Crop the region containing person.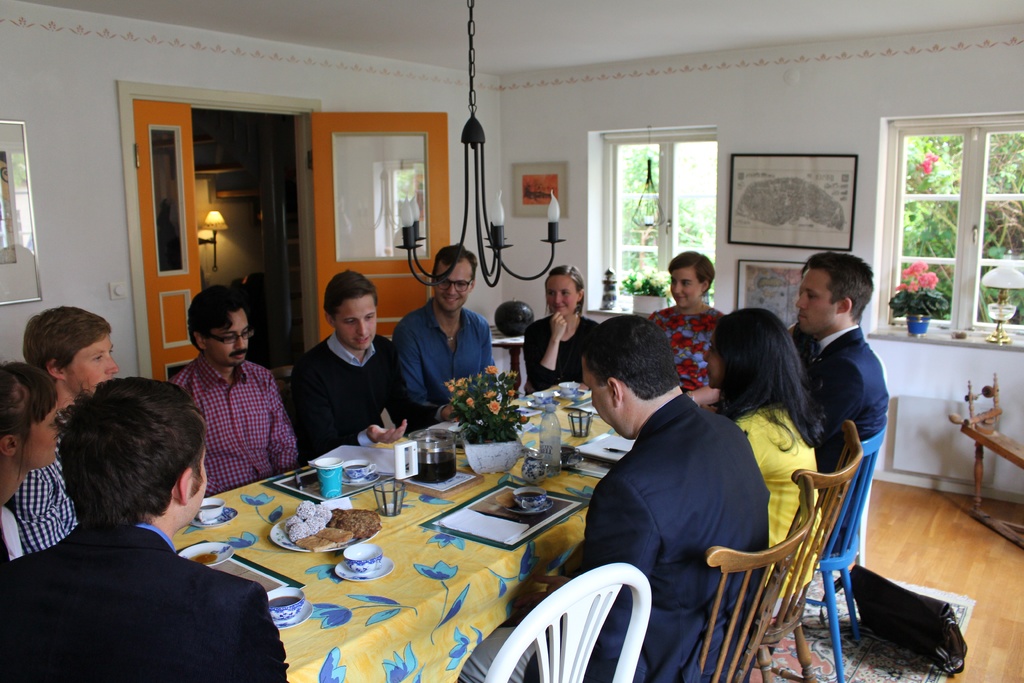
Crop region: detection(570, 309, 772, 682).
